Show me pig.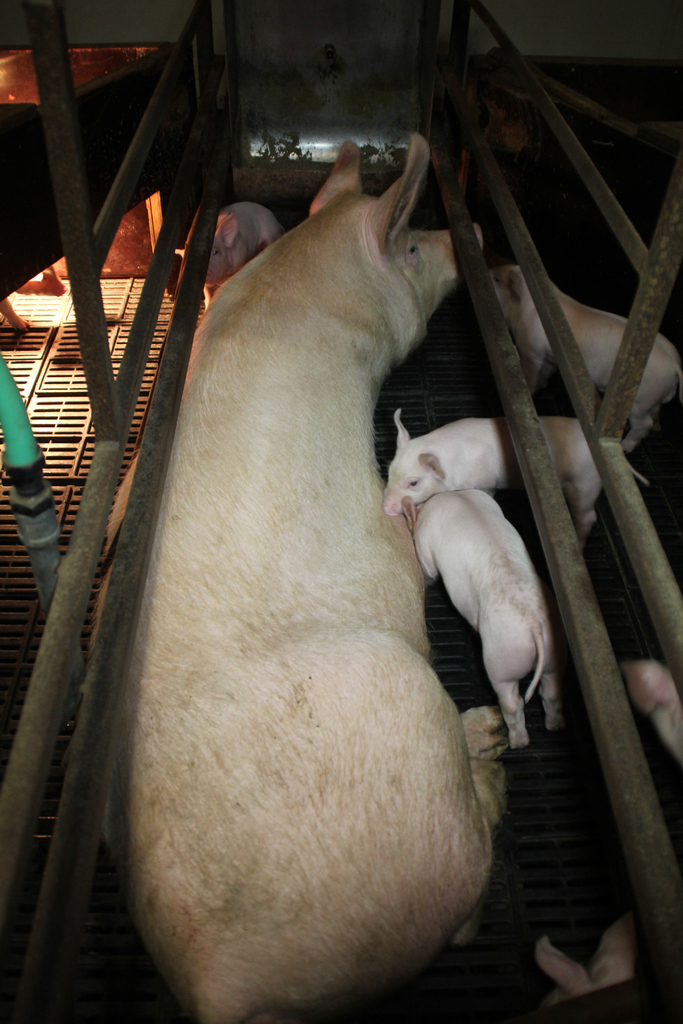
pig is here: bbox=(619, 657, 682, 764).
